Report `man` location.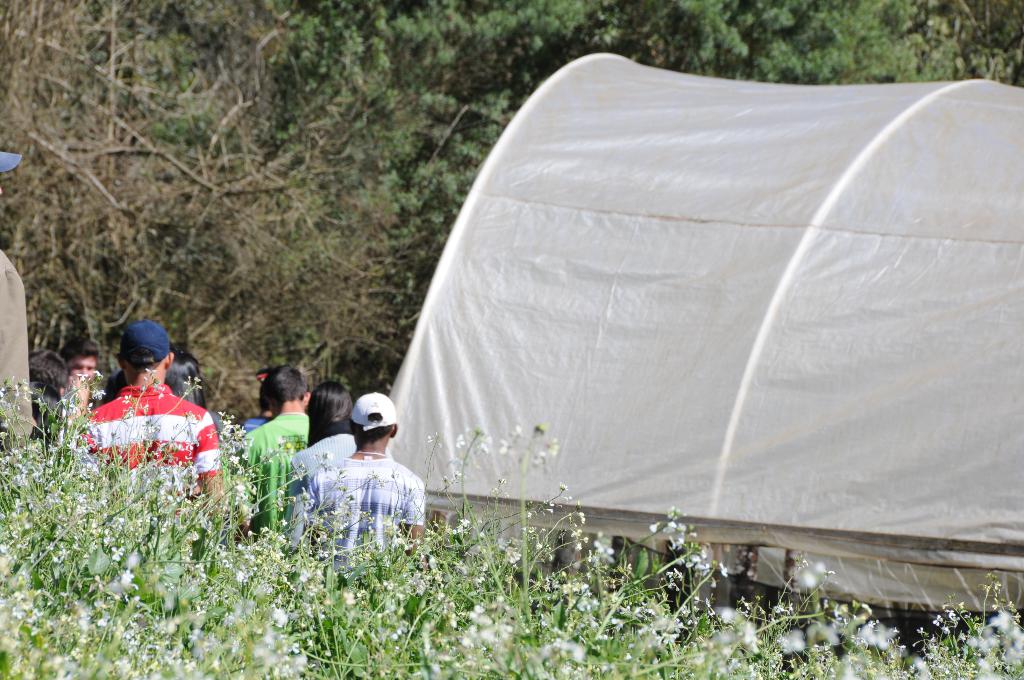
Report: rect(0, 144, 36, 455).
